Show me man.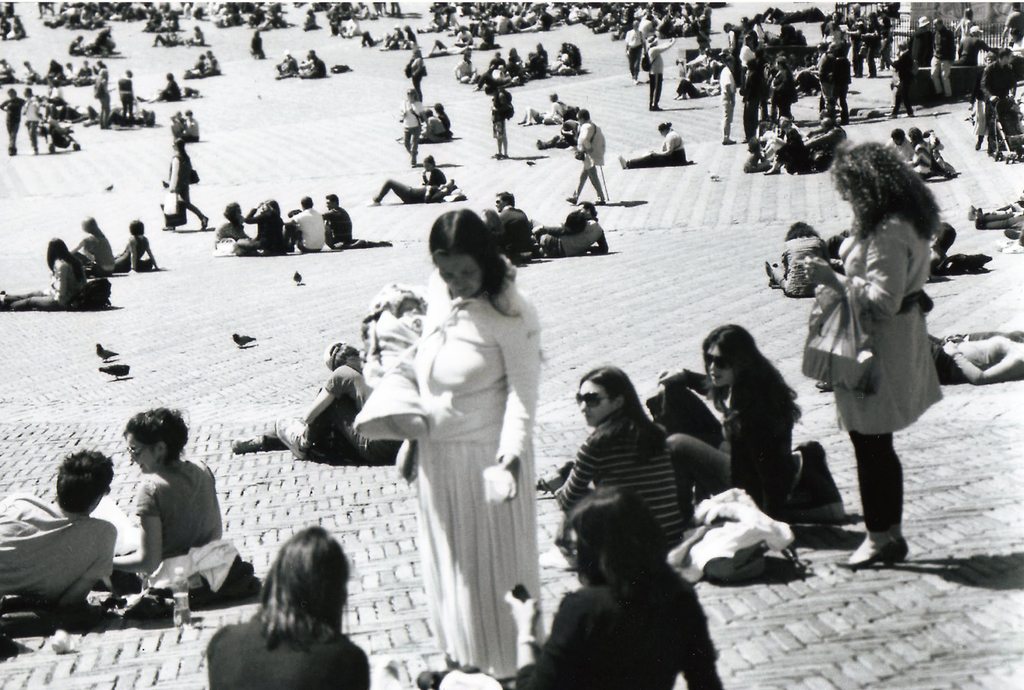
man is here: detection(903, 11, 933, 70).
